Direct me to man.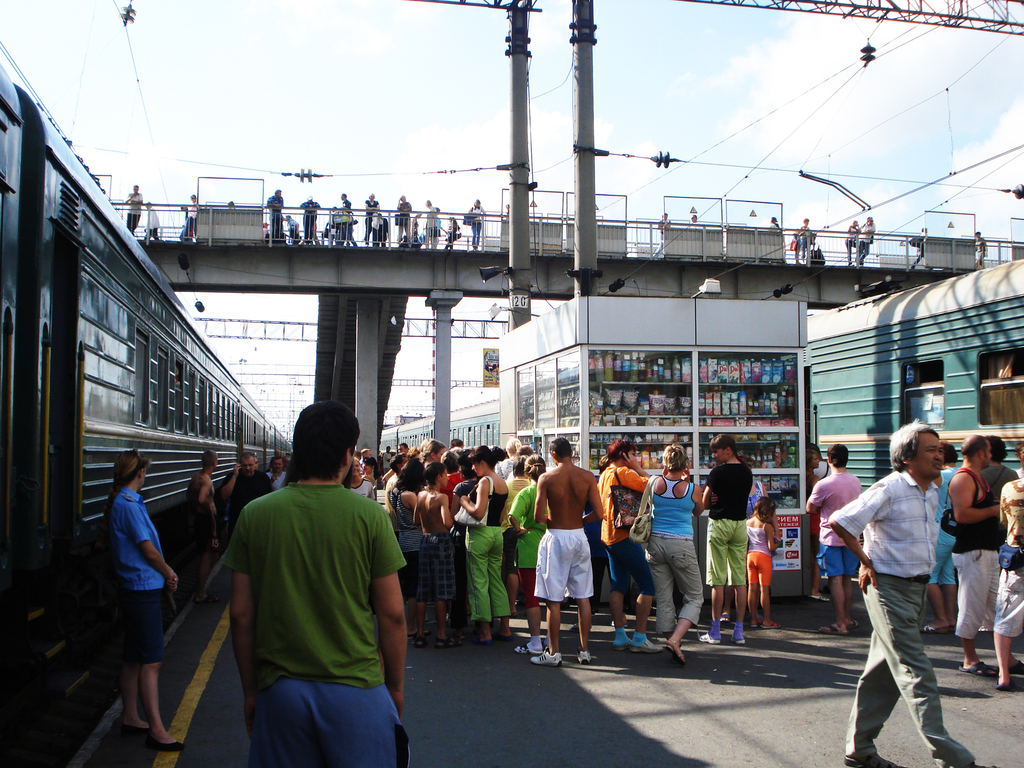
Direction: locate(339, 193, 356, 234).
